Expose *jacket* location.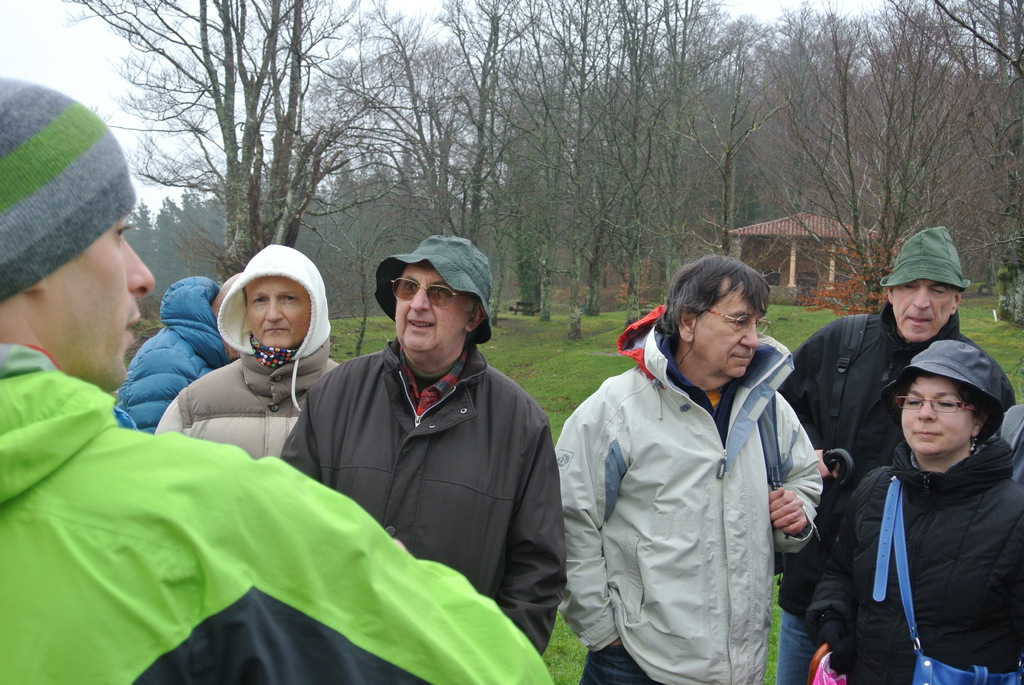
Exposed at (x1=775, y1=300, x2=1020, y2=625).
